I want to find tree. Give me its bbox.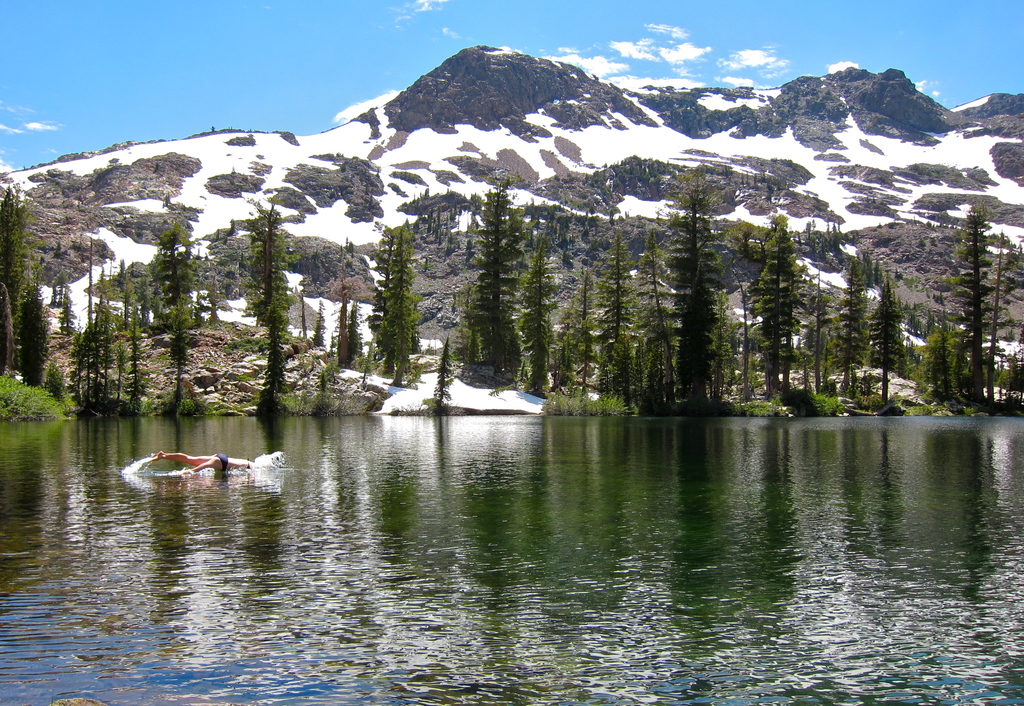
869, 270, 906, 394.
